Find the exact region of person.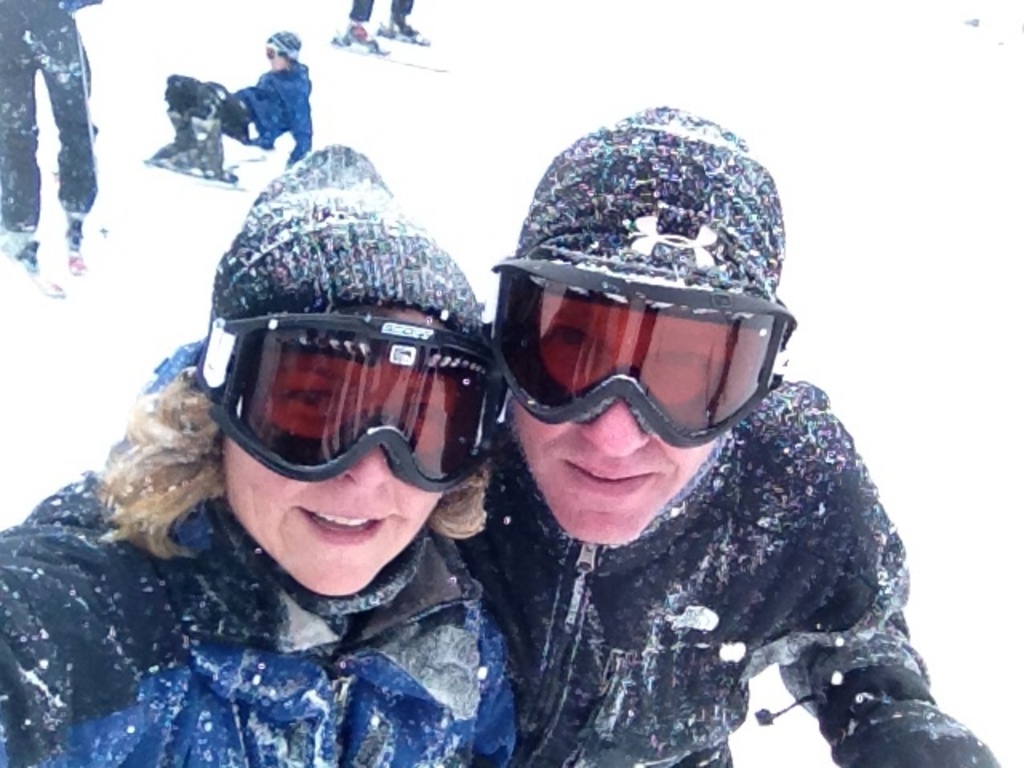
Exact region: locate(0, 0, 104, 306).
